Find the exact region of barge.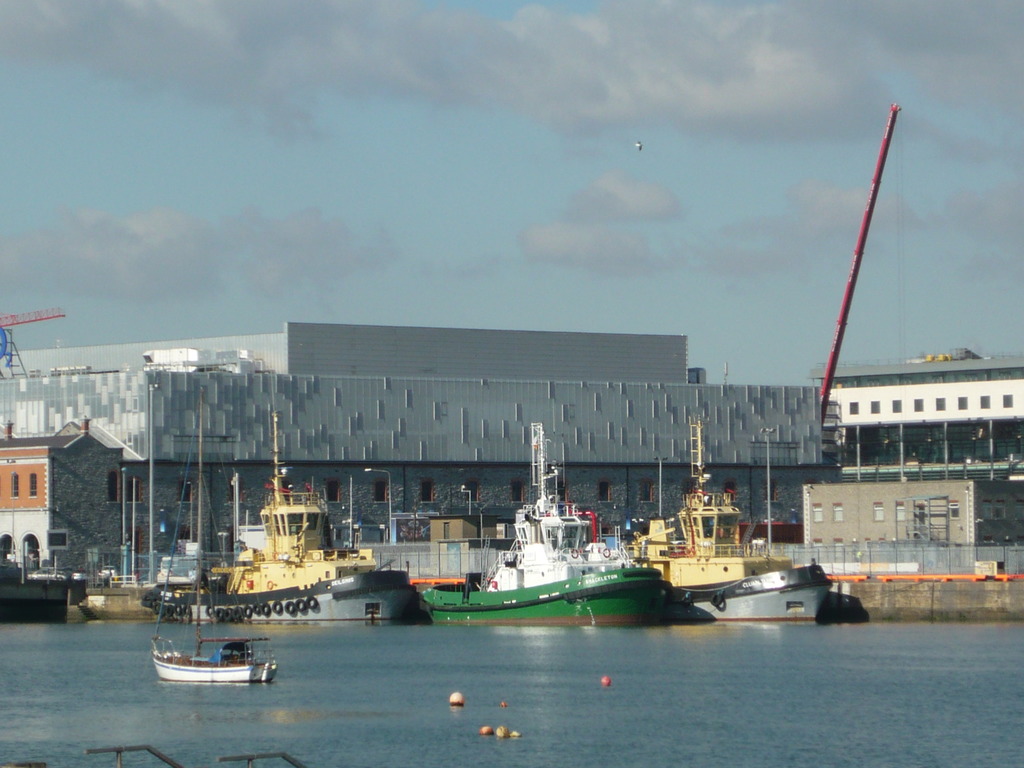
Exact region: x1=150 y1=387 x2=276 y2=684.
